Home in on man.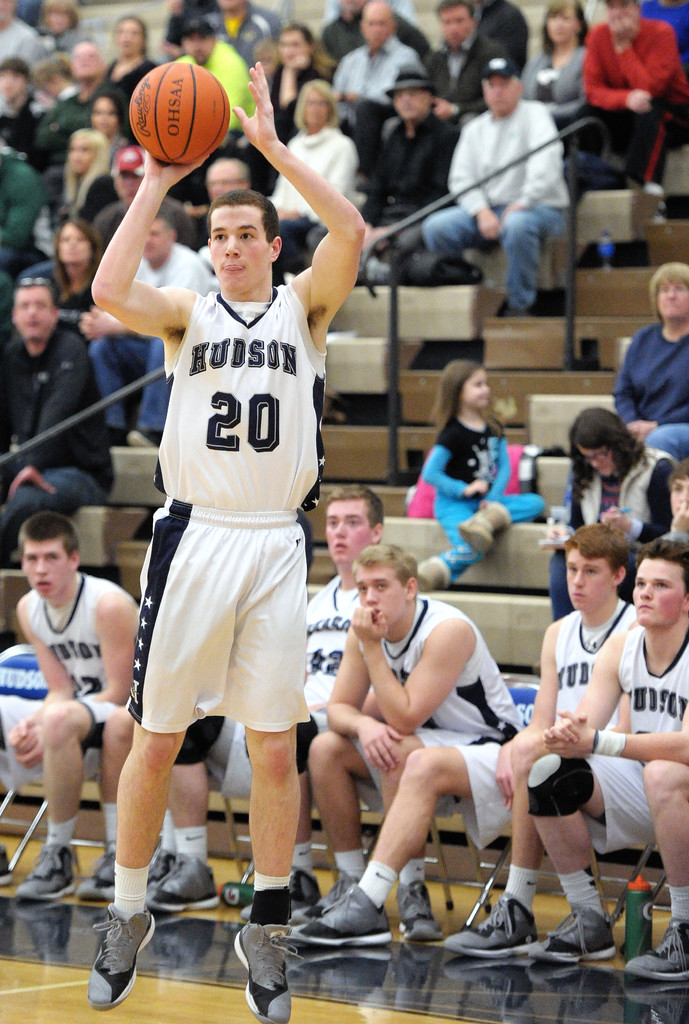
Homed in at rect(324, 1, 440, 154).
